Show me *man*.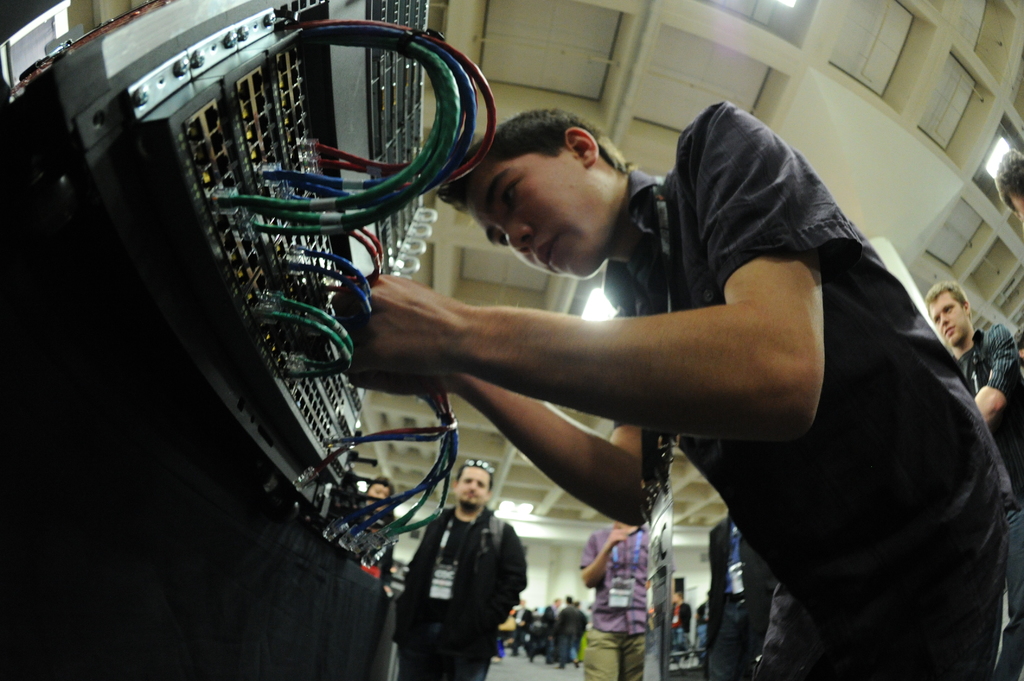
*man* is here: [left=555, top=591, right=583, bottom=668].
